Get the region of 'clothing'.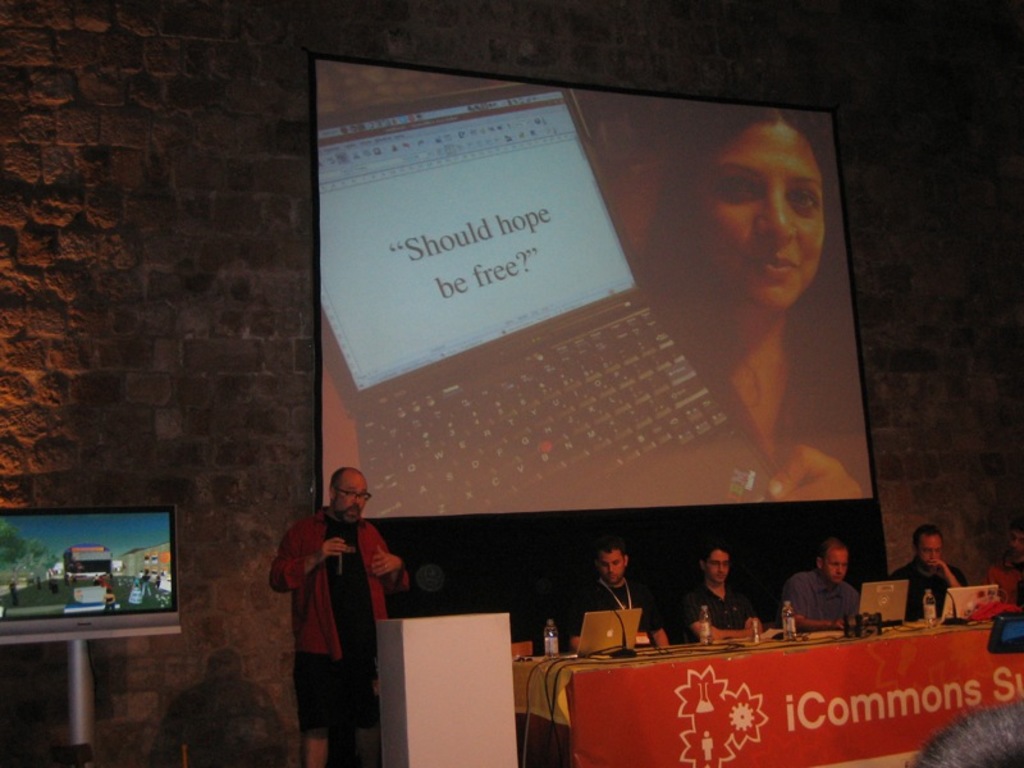
BBox(987, 552, 1023, 599).
